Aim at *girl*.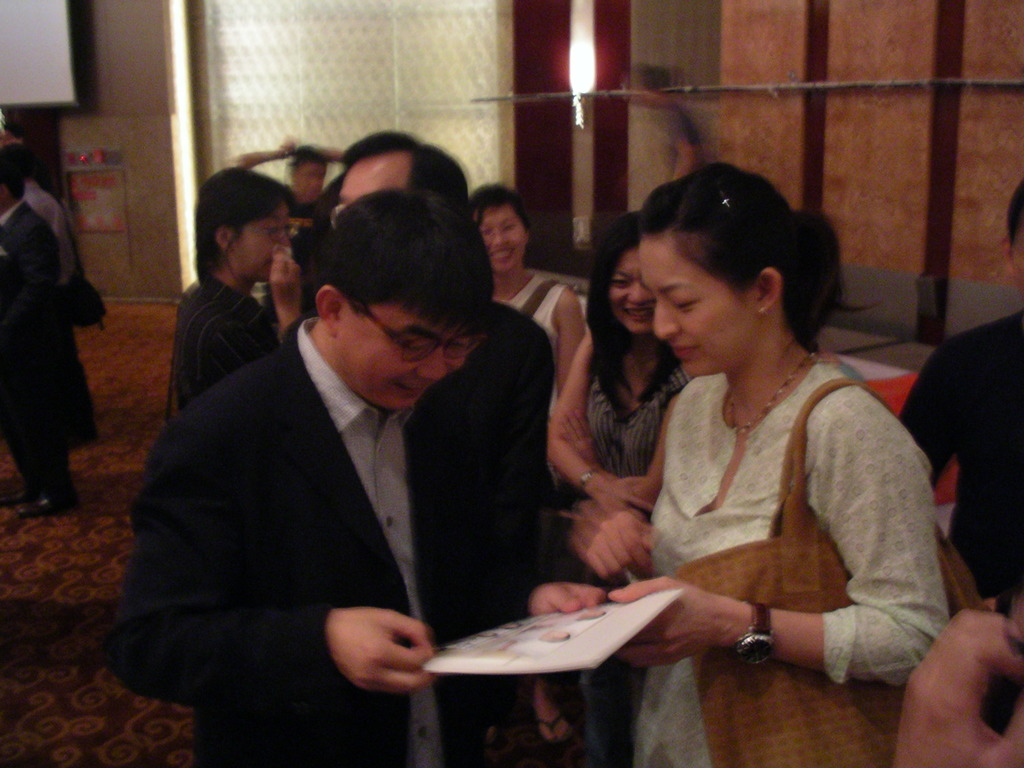
Aimed at select_region(470, 177, 578, 393).
